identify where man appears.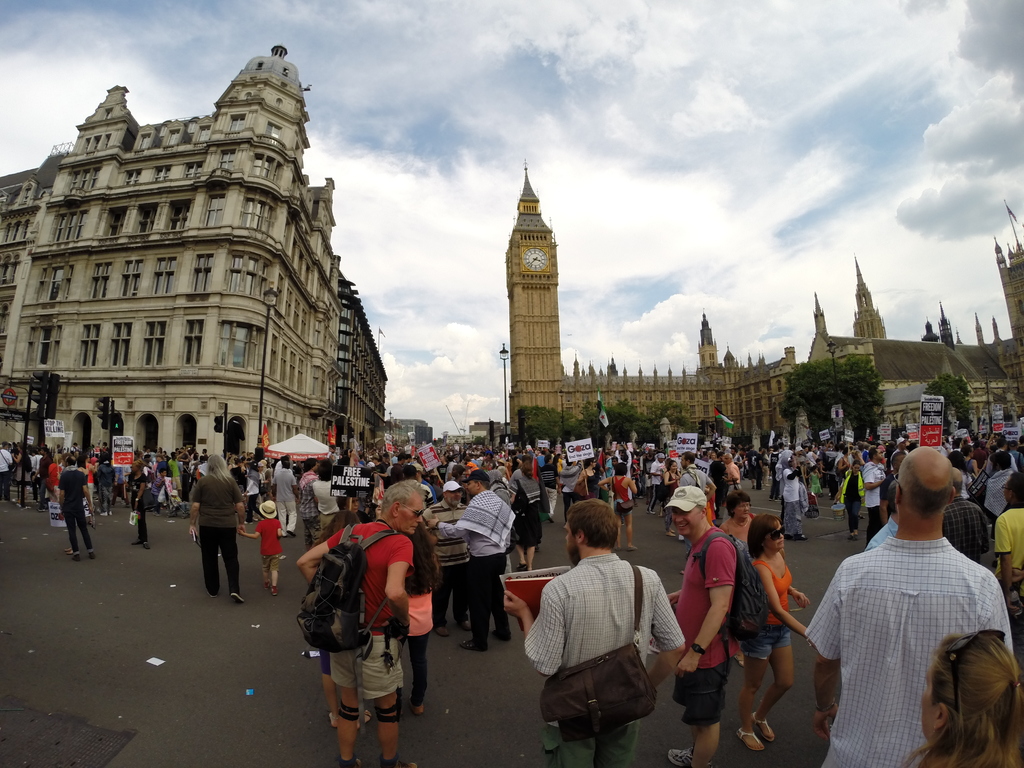
Appears at [x1=295, y1=481, x2=429, y2=767].
